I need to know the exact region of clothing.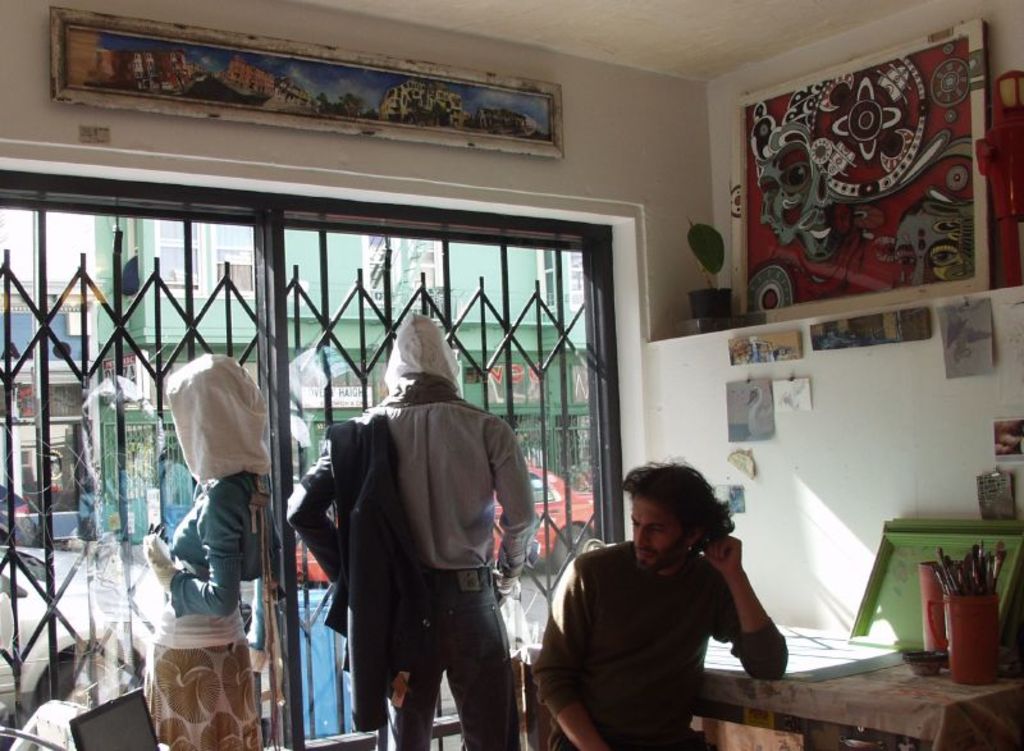
Region: 548/531/796/750.
